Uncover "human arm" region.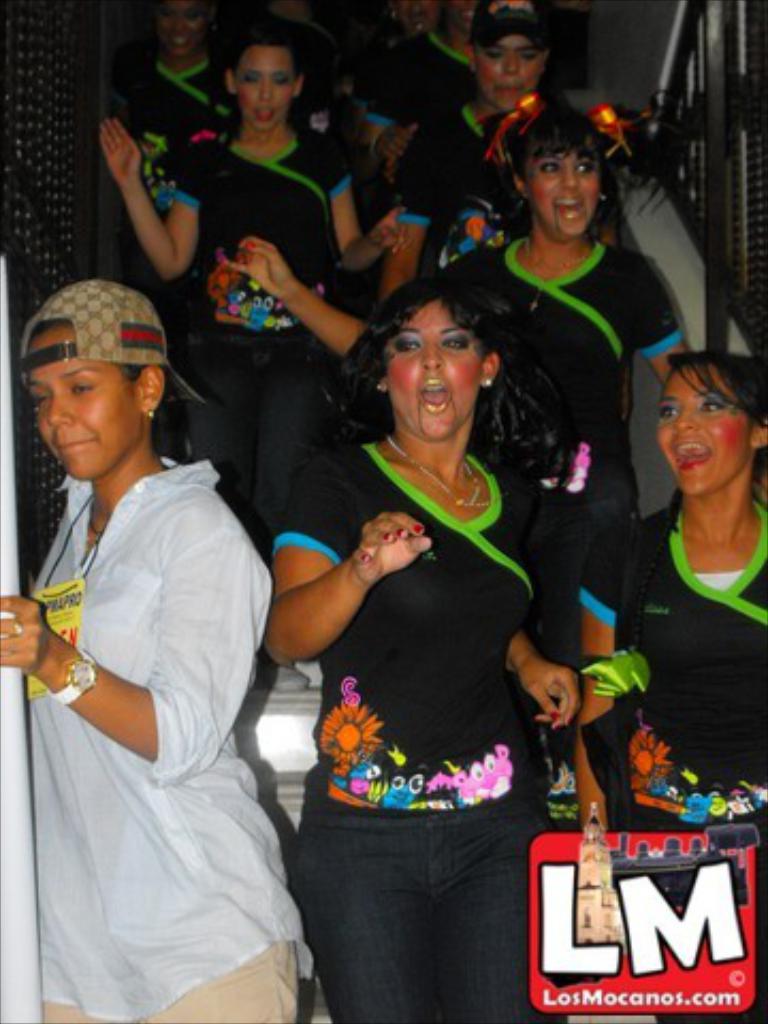
Uncovered: detection(100, 126, 190, 271).
